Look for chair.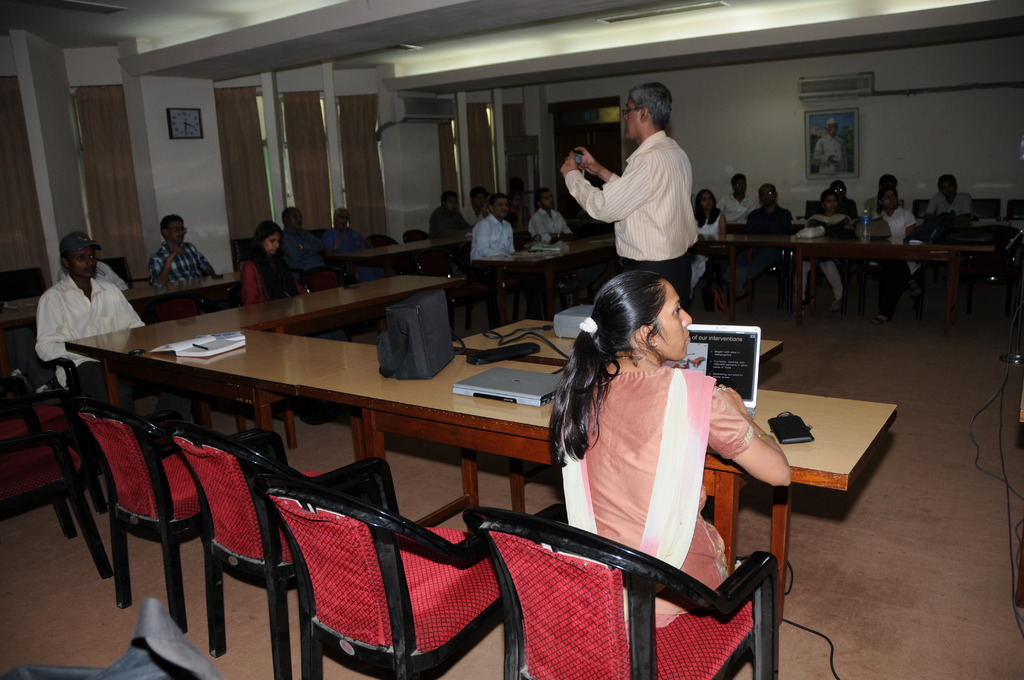
Found: 794, 198, 821, 219.
